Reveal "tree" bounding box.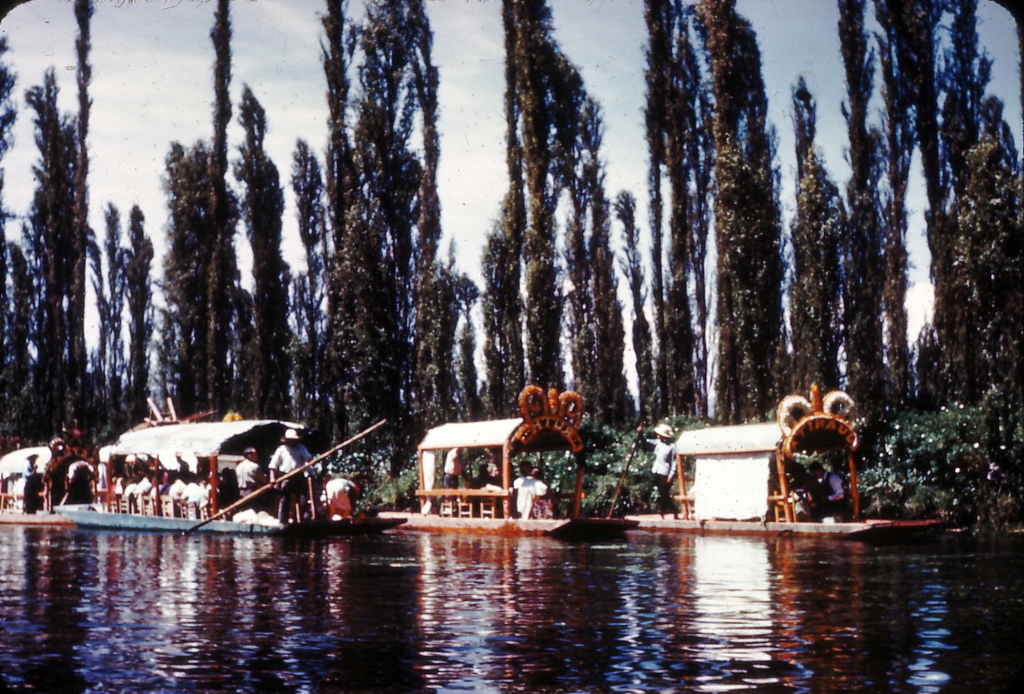
Revealed: {"x1": 789, "y1": 75, "x2": 853, "y2": 403}.
